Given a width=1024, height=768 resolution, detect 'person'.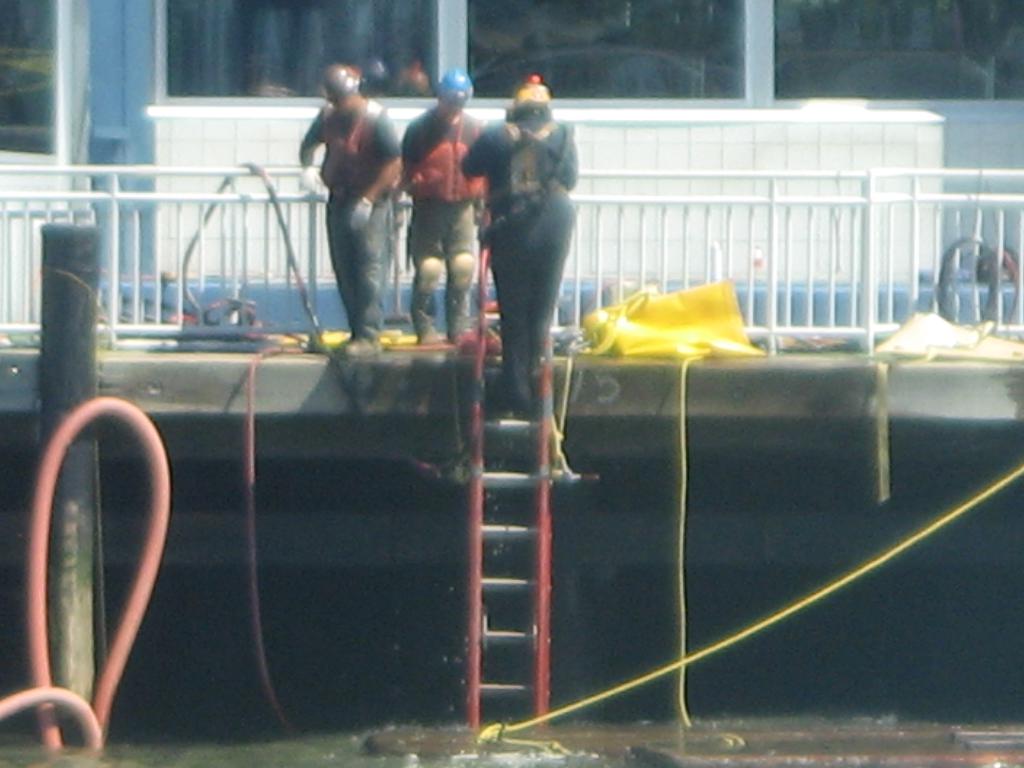
(x1=296, y1=52, x2=399, y2=348).
